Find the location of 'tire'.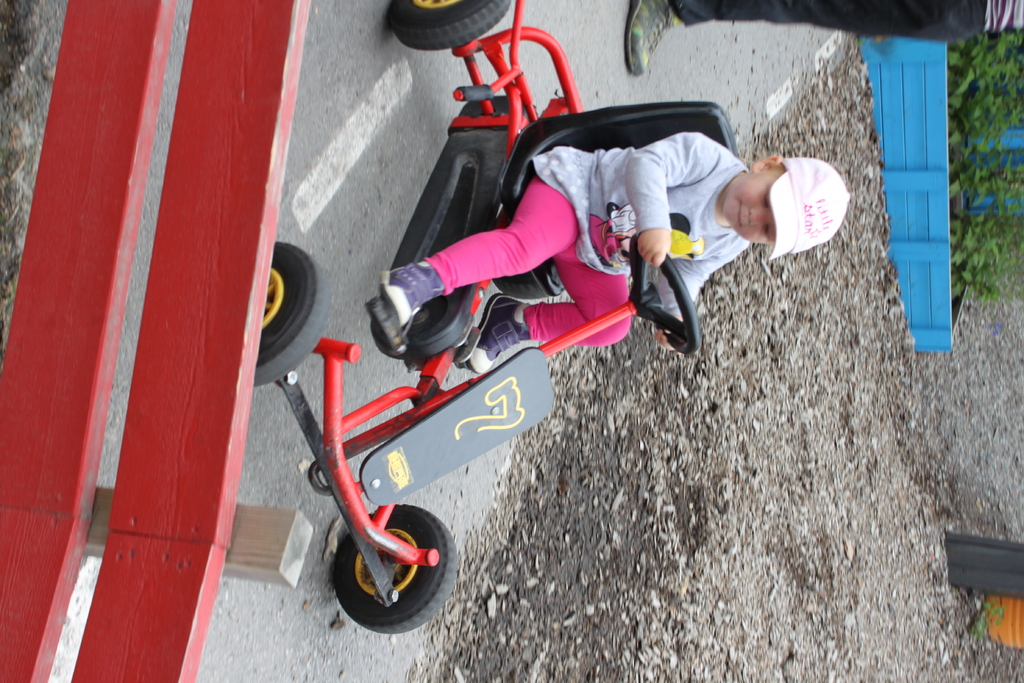
Location: {"left": 333, "top": 476, "right": 451, "bottom": 643}.
